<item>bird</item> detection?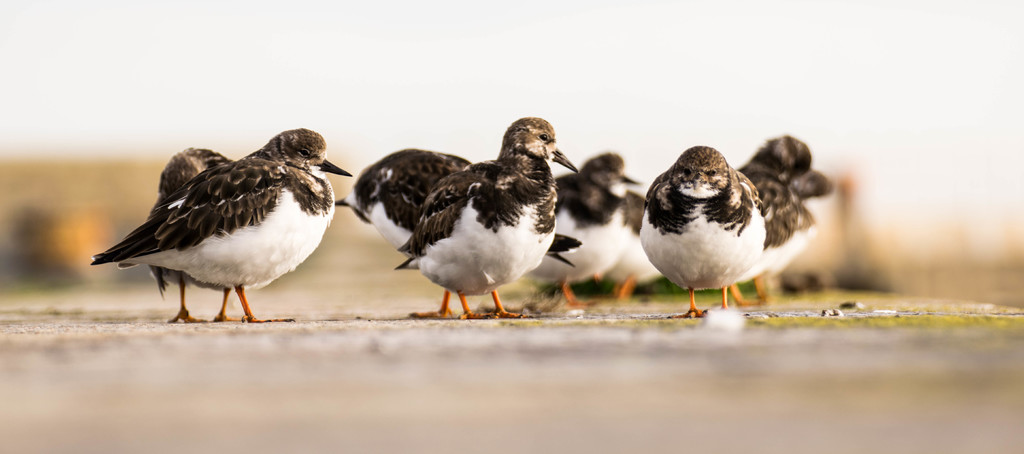
(x1=88, y1=129, x2=344, y2=323)
